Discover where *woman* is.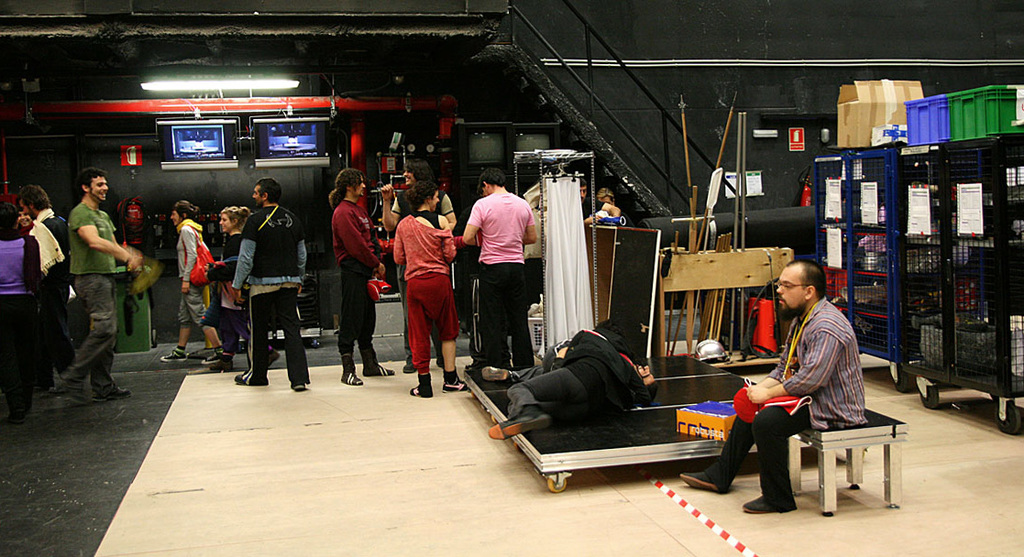
Discovered at detection(156, 204, 226, 368).
